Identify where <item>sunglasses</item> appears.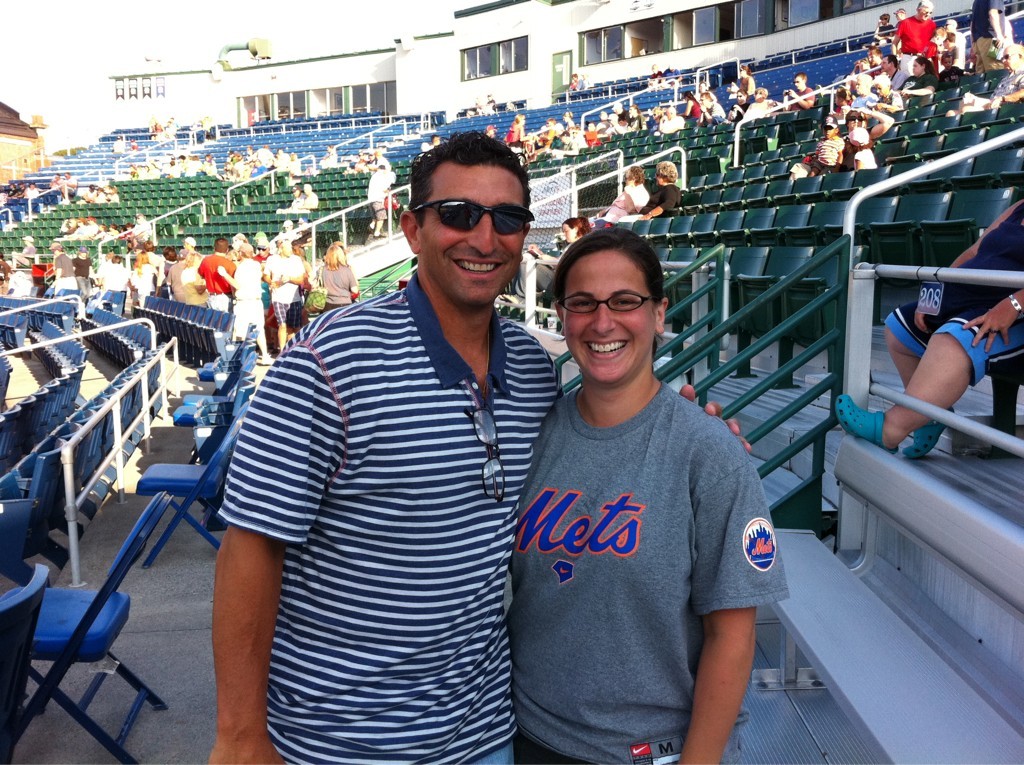
Appears at Rect(417, 199, 535, 232).
